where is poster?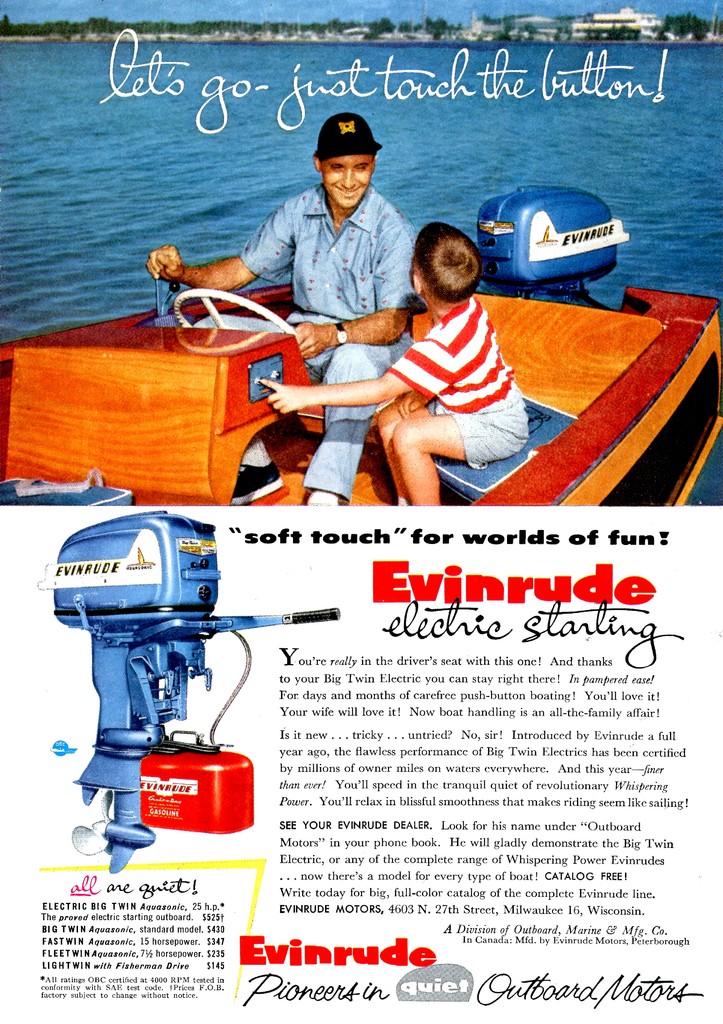
{"x1": 0, "y1": 0, "x2": 722, "y2": 1023}.
